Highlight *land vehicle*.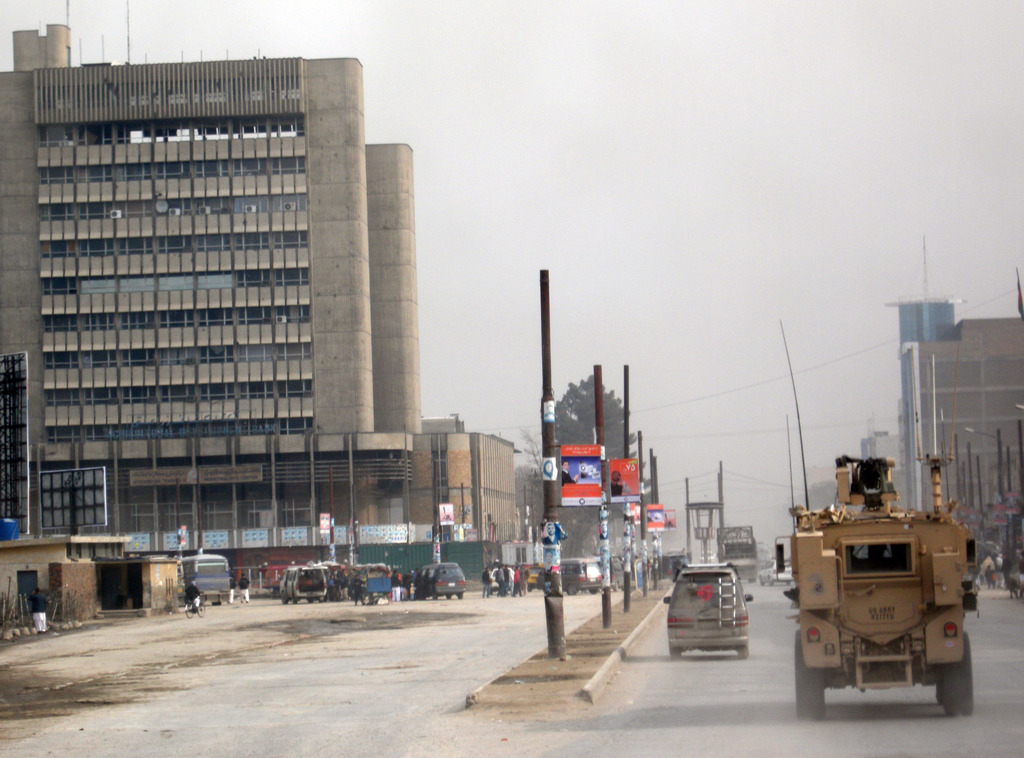
Highlighted region: 184/597/209/615.
